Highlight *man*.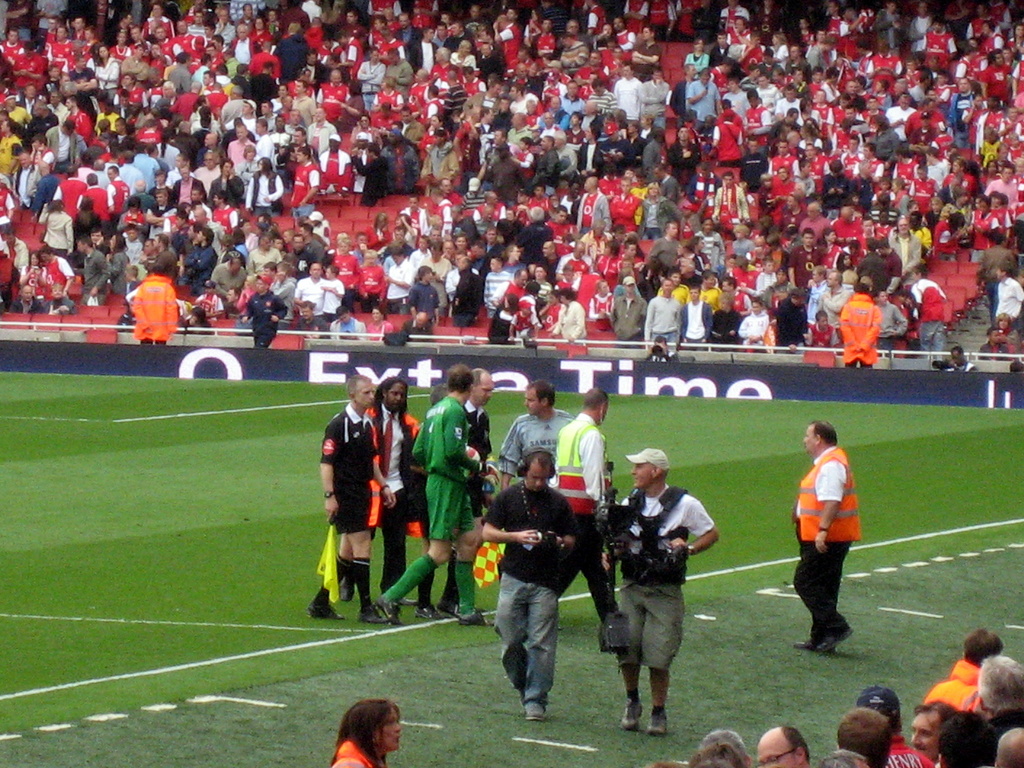
Highlighted region: <box>858,688,936,767</box>.
